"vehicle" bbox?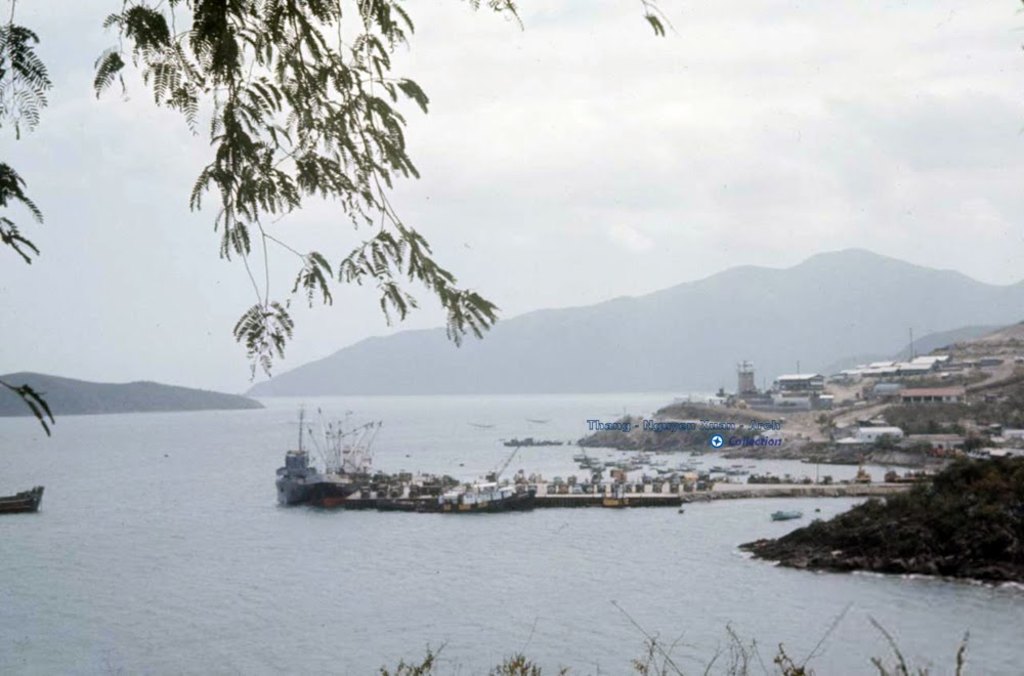
<box>287,396,392,508</box>
